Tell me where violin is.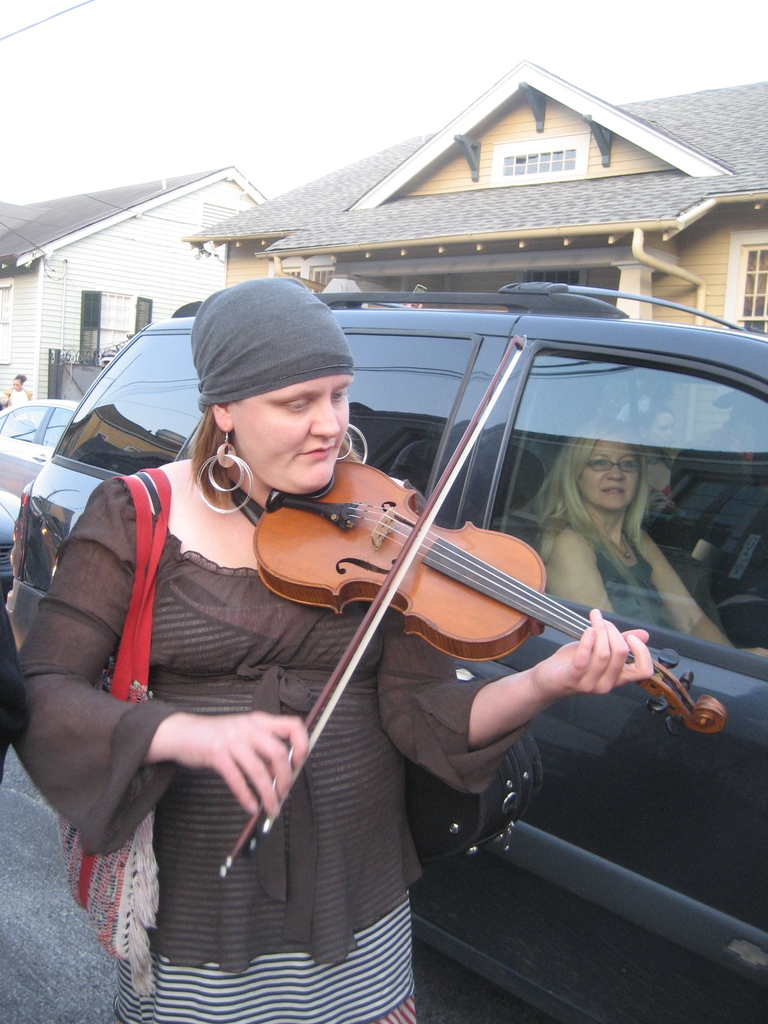
violin is at (left=219, top=318, right=730, bottom=882).
